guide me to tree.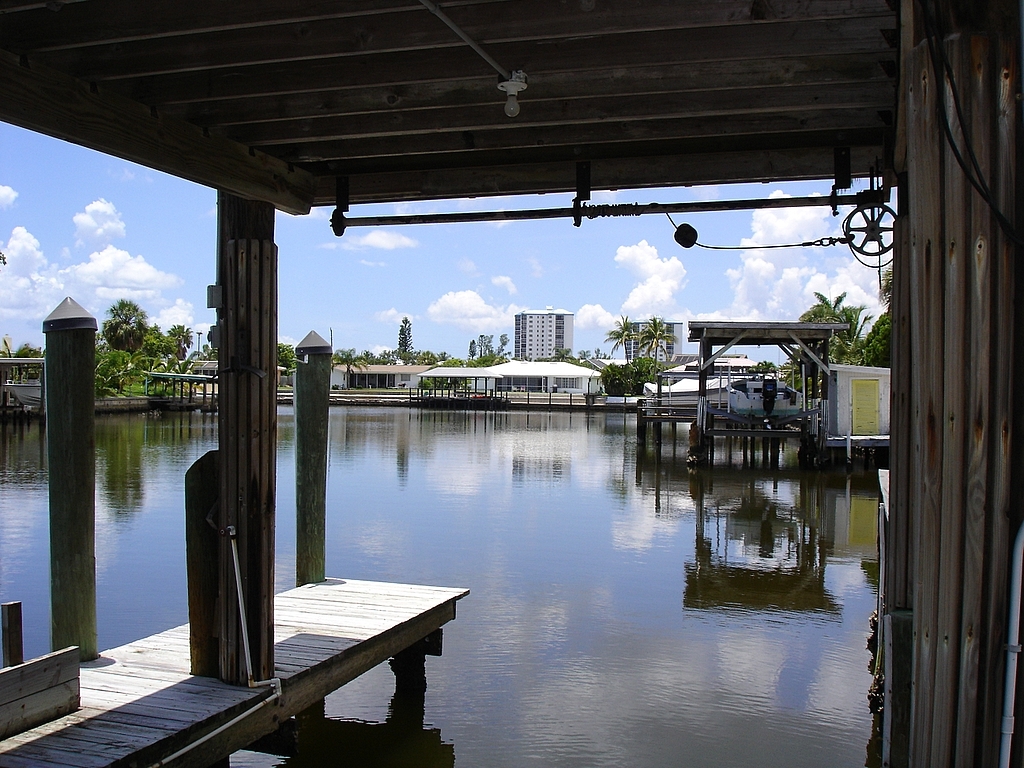
Guidance: x1=191 y1=339 x2=218 y2=361.
